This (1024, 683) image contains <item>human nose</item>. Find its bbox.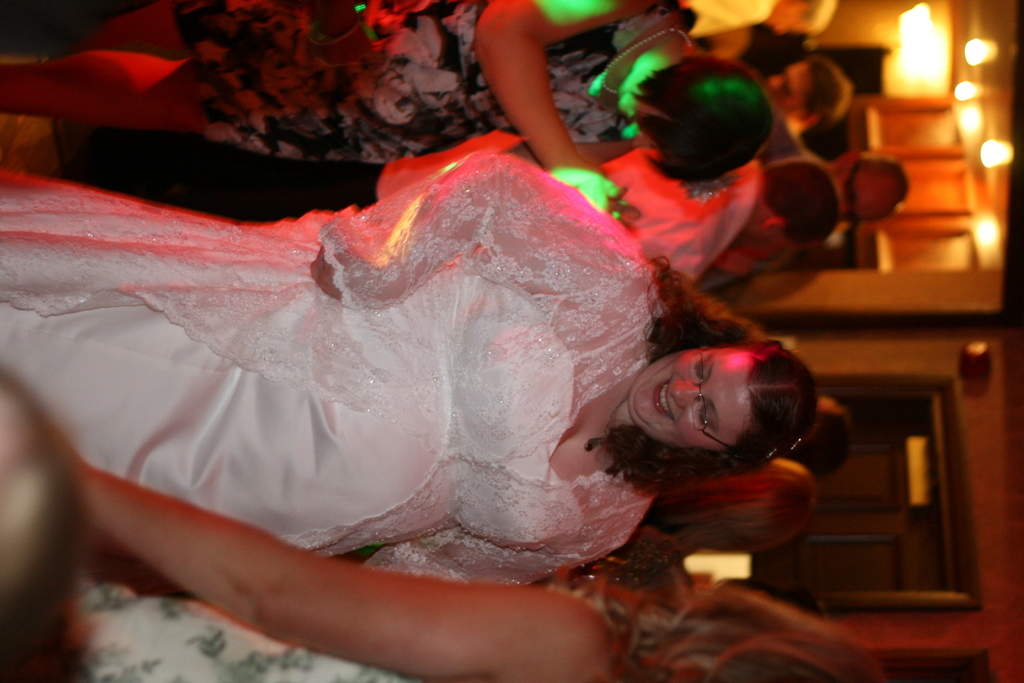
673,380,701,410.
